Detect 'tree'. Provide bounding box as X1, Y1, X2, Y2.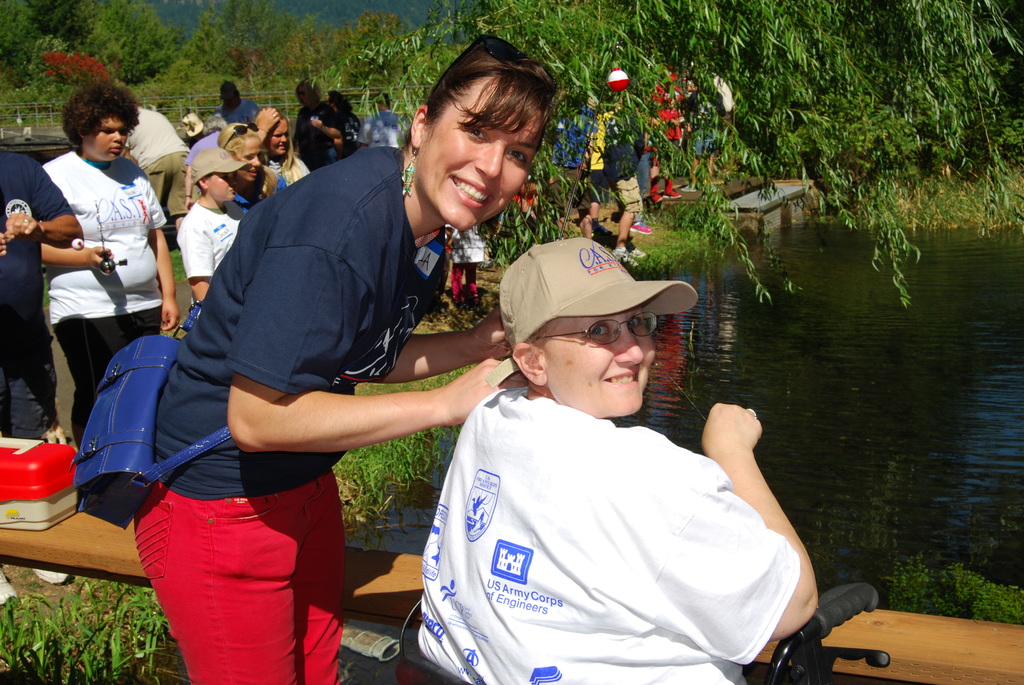
0, 0, 1023, 306.
